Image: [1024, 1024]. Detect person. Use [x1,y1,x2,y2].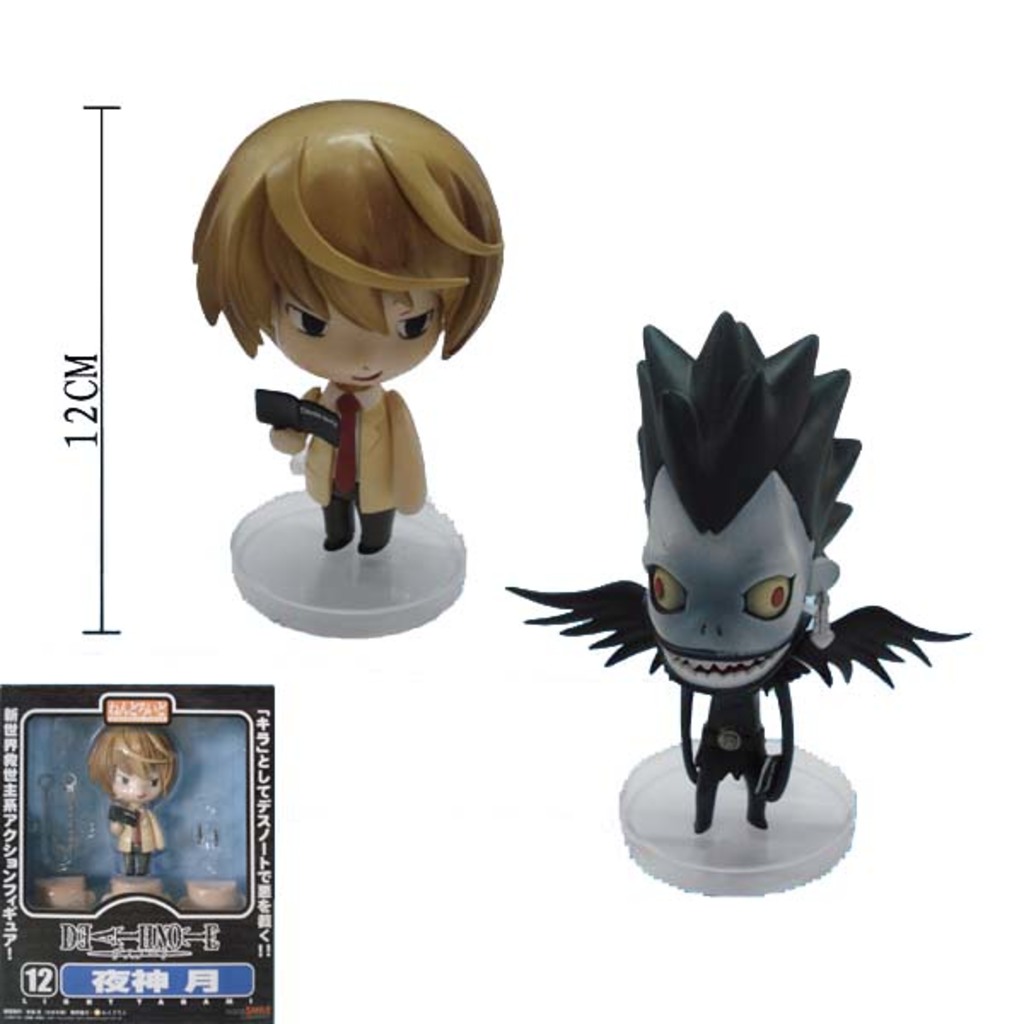
[188,89,505,555].
